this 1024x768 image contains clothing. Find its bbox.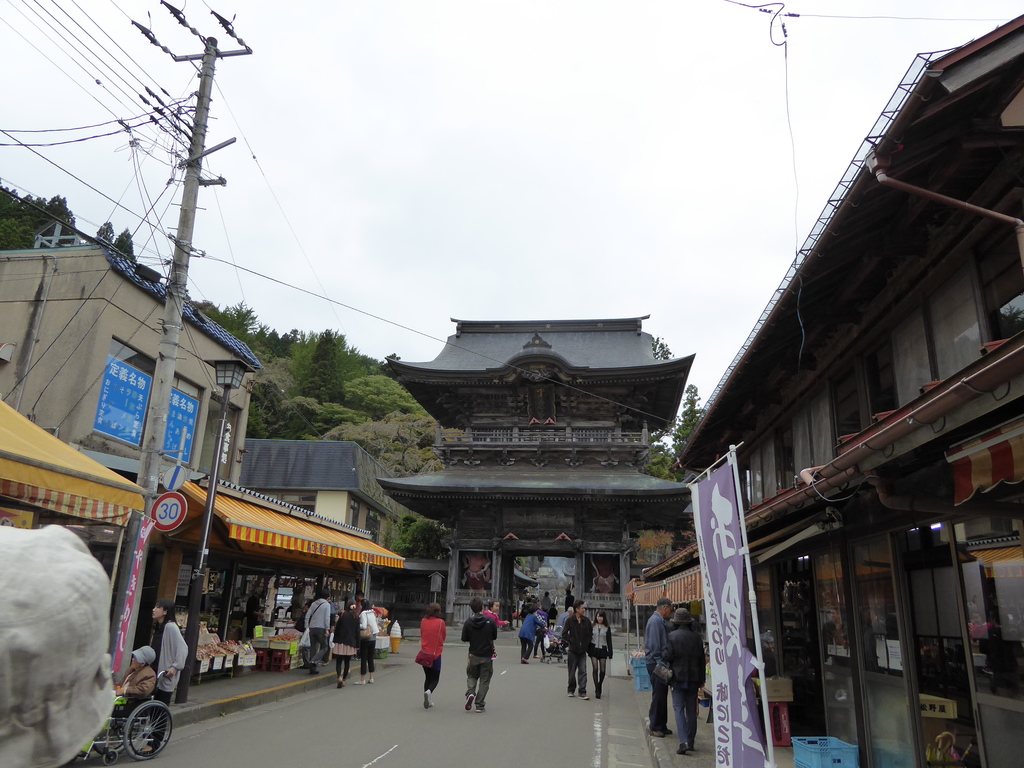
box(520, 613, 545, 660).
